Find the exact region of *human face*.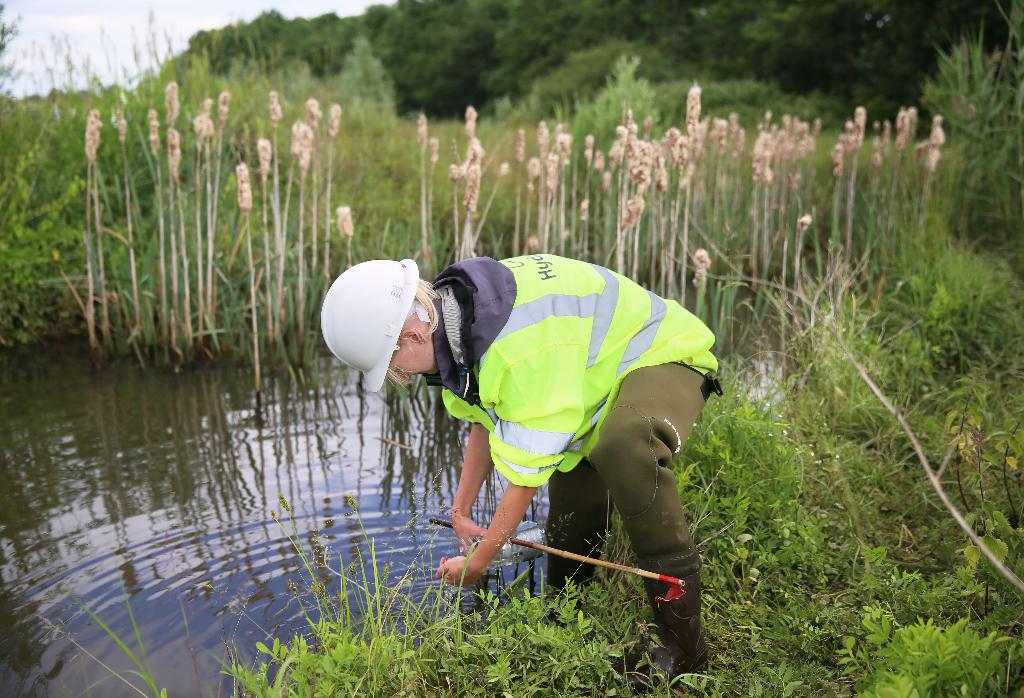
Exact region: l=385, t=333, r=436, b=387.
